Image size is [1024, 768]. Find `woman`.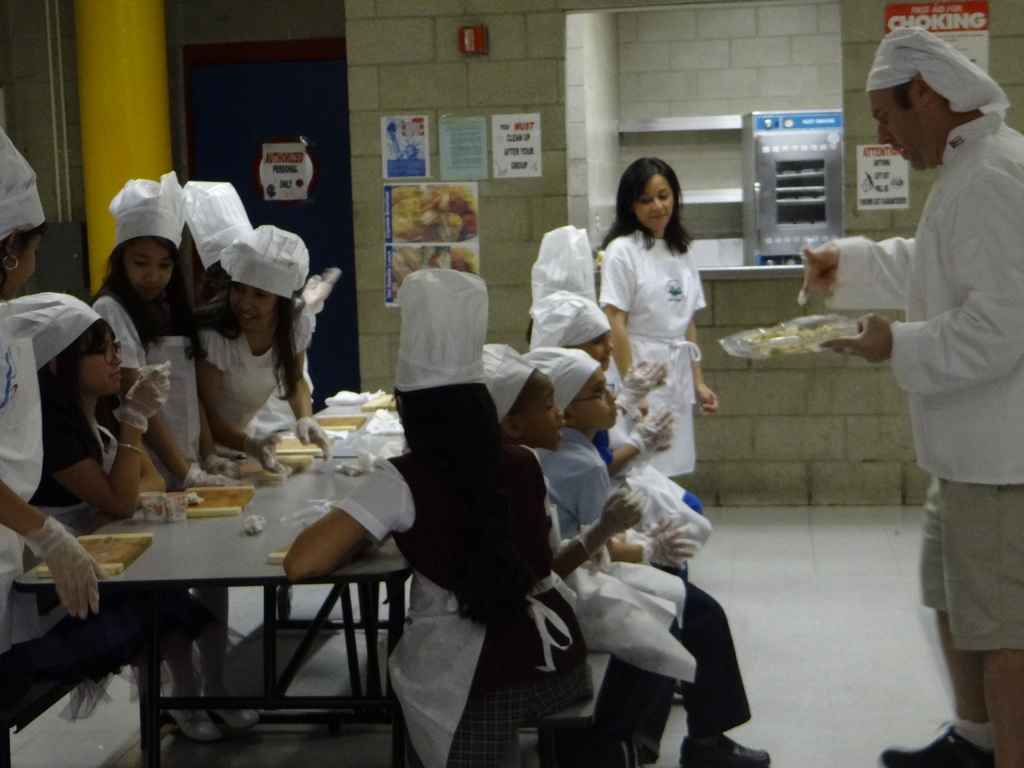
box(84, 170, 207, 654).
